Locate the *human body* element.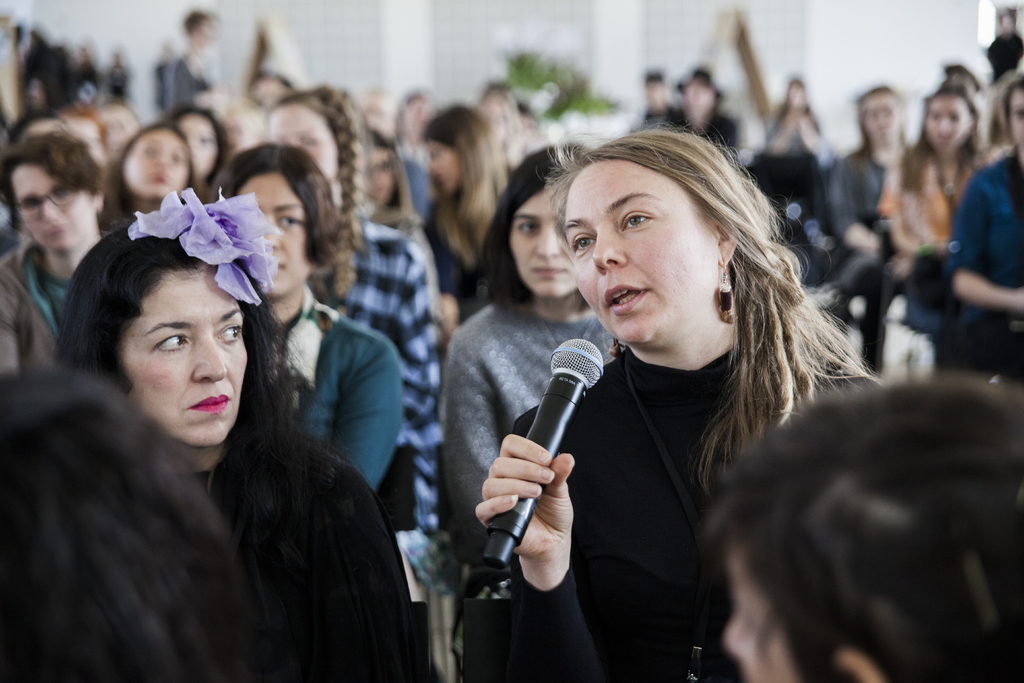
Element bbox: 264:100:439:612.
